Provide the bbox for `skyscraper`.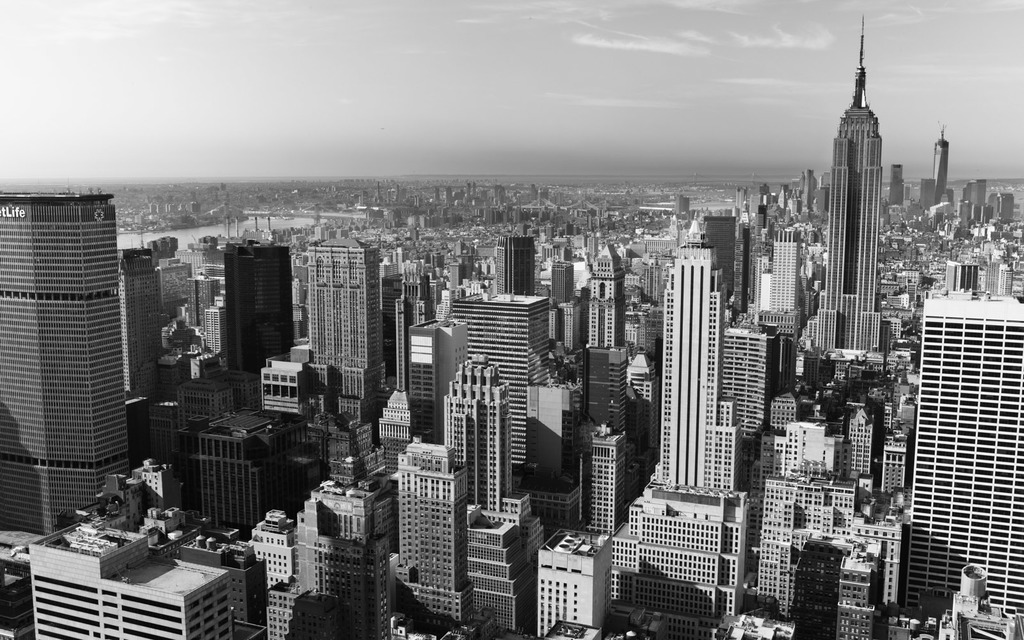
{"left": 582, "top": 347, "right": 629, "bottom": 440}.
